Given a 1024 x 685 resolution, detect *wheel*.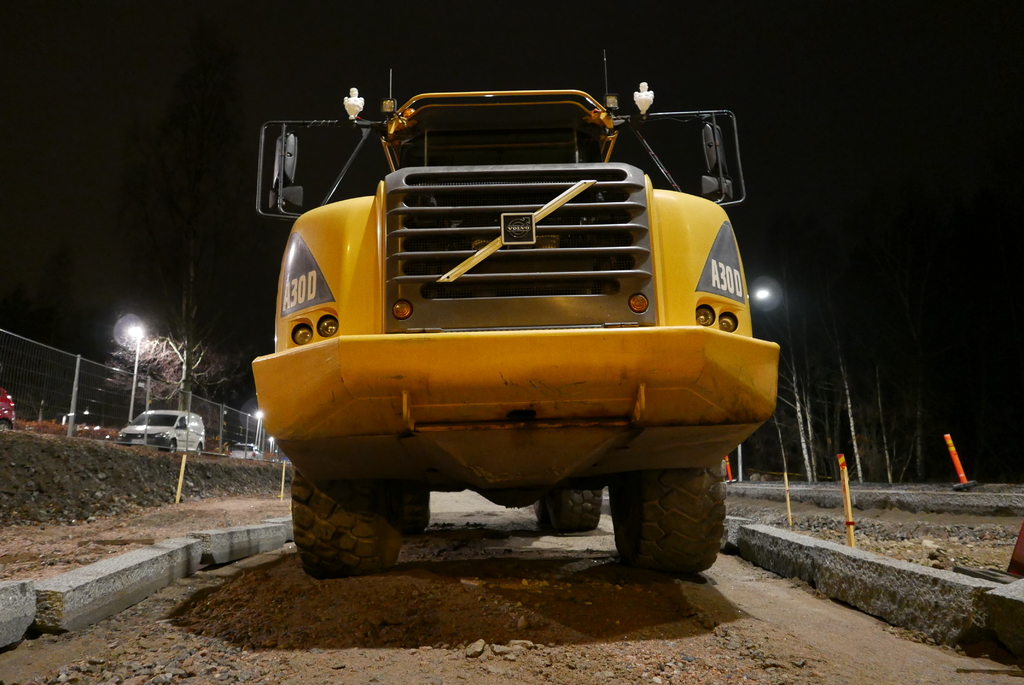
<region>607, 459, 724, 579</region>.
